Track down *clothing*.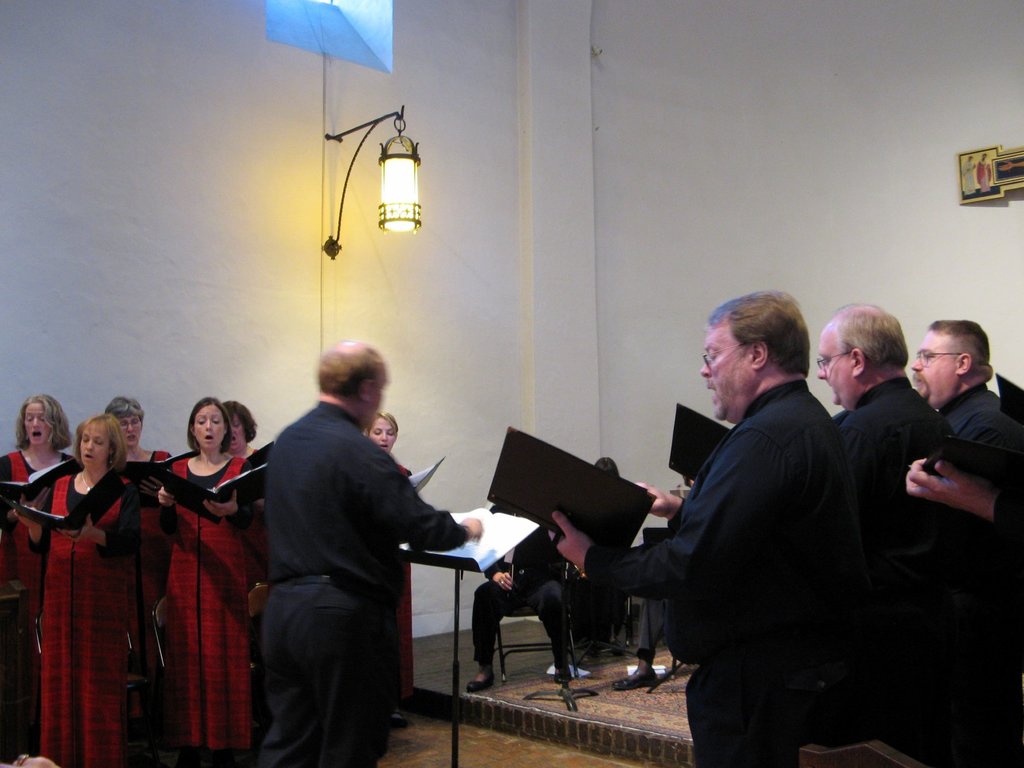
Tracked to <bbox>396, 456, 419, 722</bbox>.
